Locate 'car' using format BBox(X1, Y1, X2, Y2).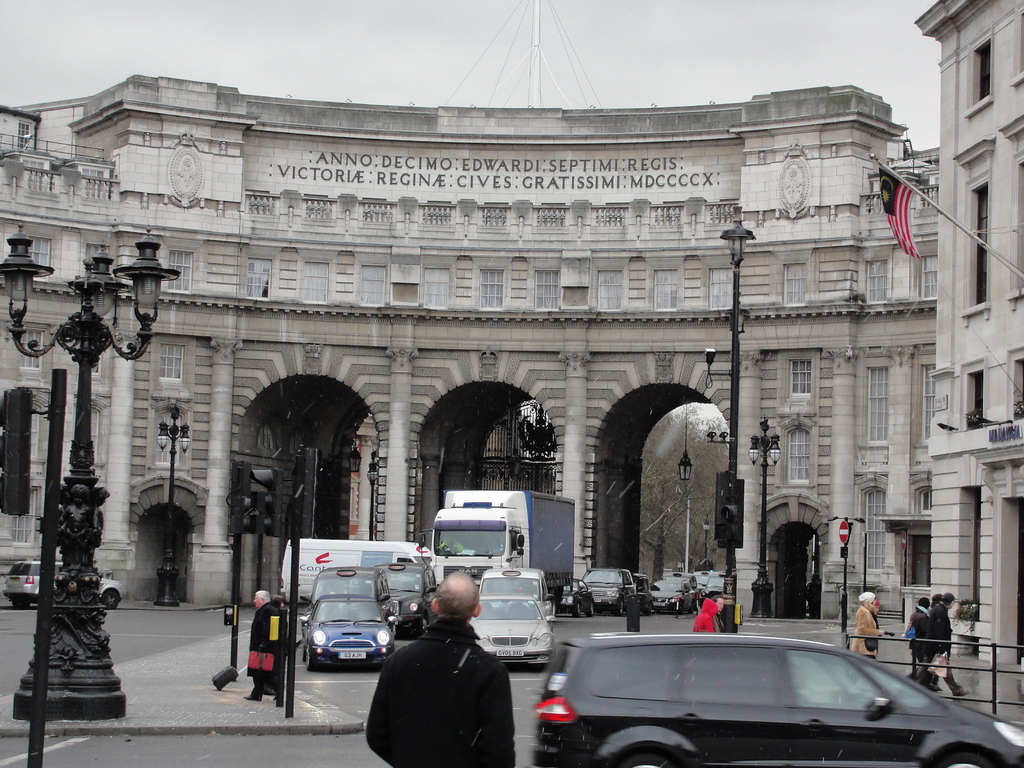
BBox(651, 577, 700, 606).
